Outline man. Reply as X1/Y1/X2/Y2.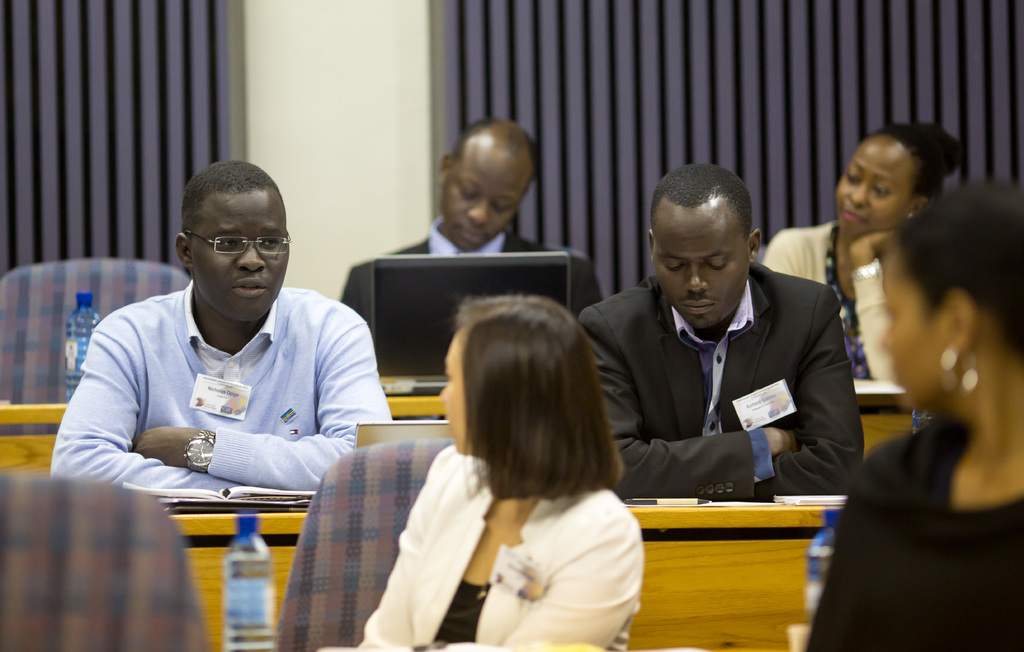
43/160/399/500.
